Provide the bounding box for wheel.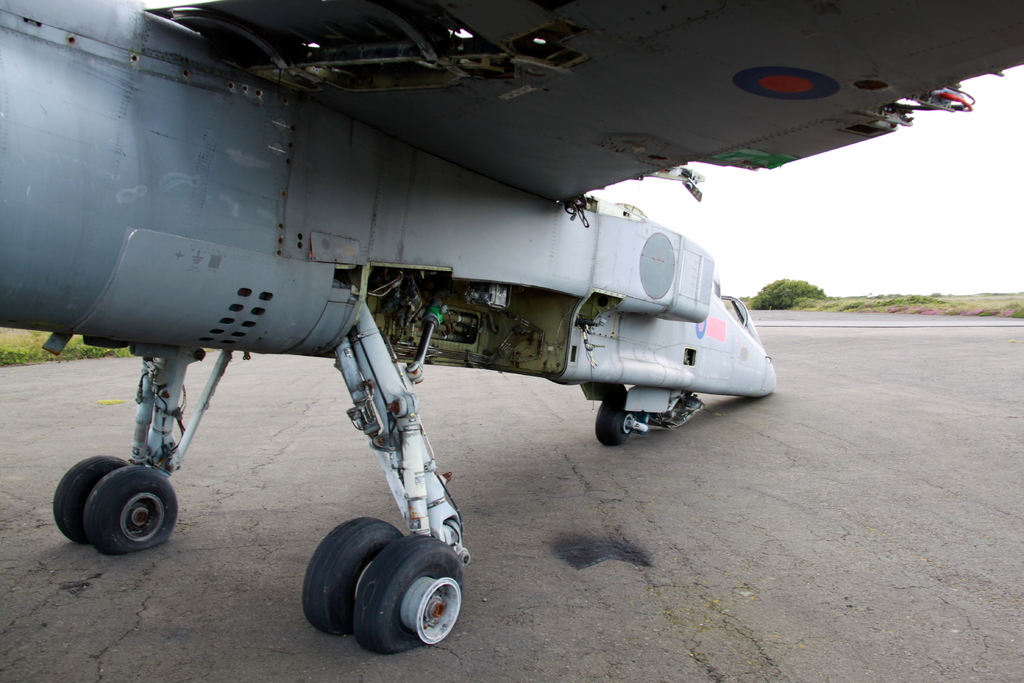
(593,395,644,448).
